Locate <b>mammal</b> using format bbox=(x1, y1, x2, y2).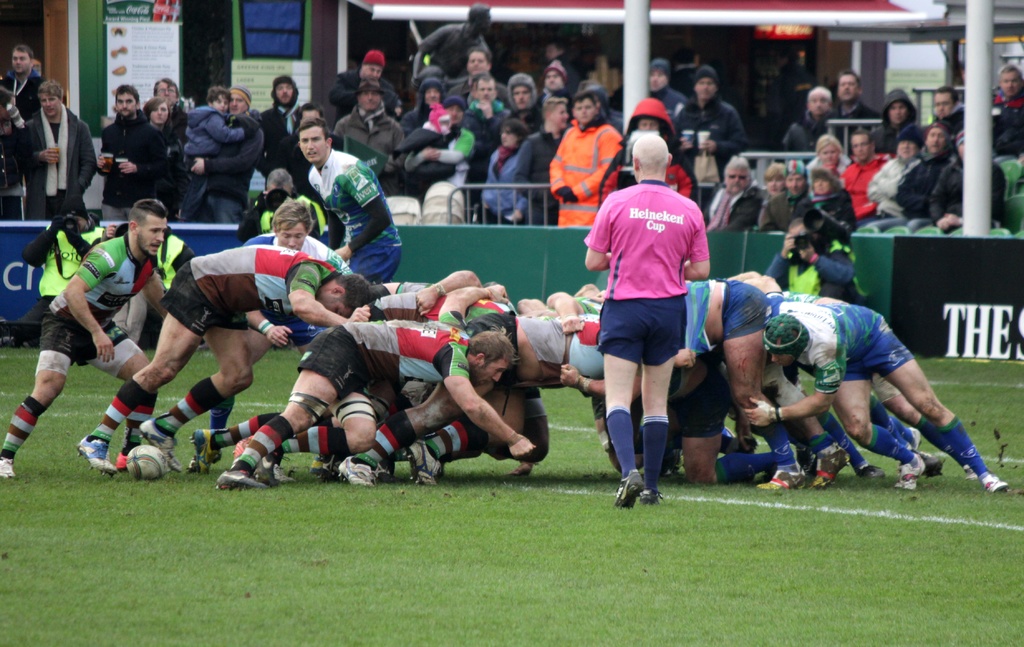
bbox=(509, 95, 575, 227).
